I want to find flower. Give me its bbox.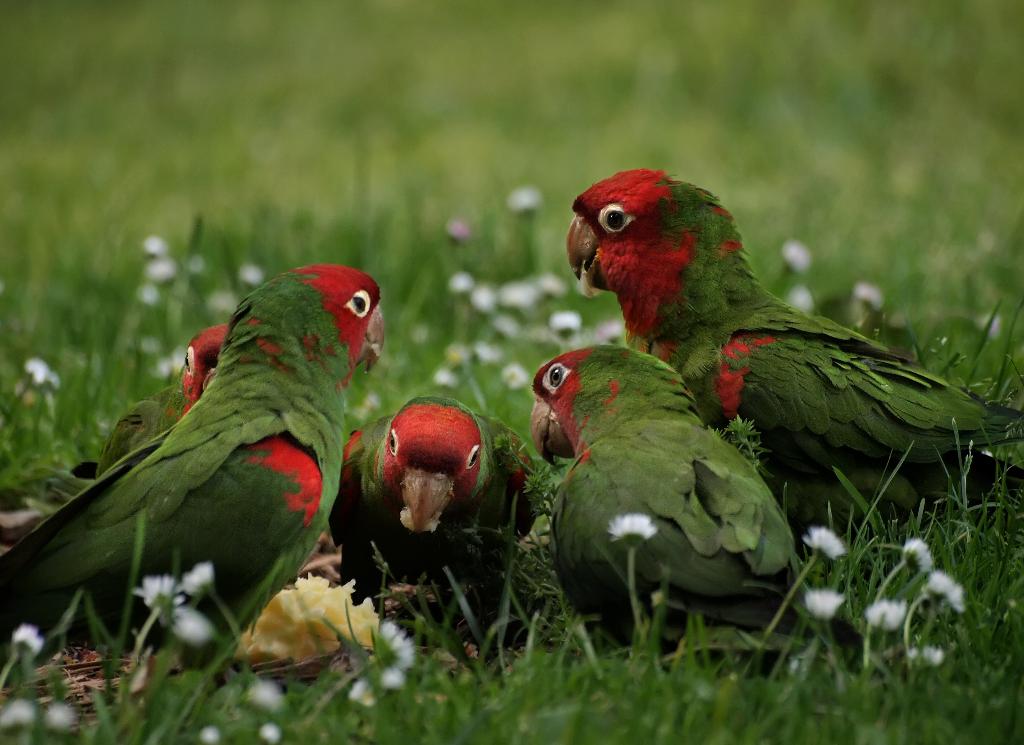
region(788, 278, 819, 317).
